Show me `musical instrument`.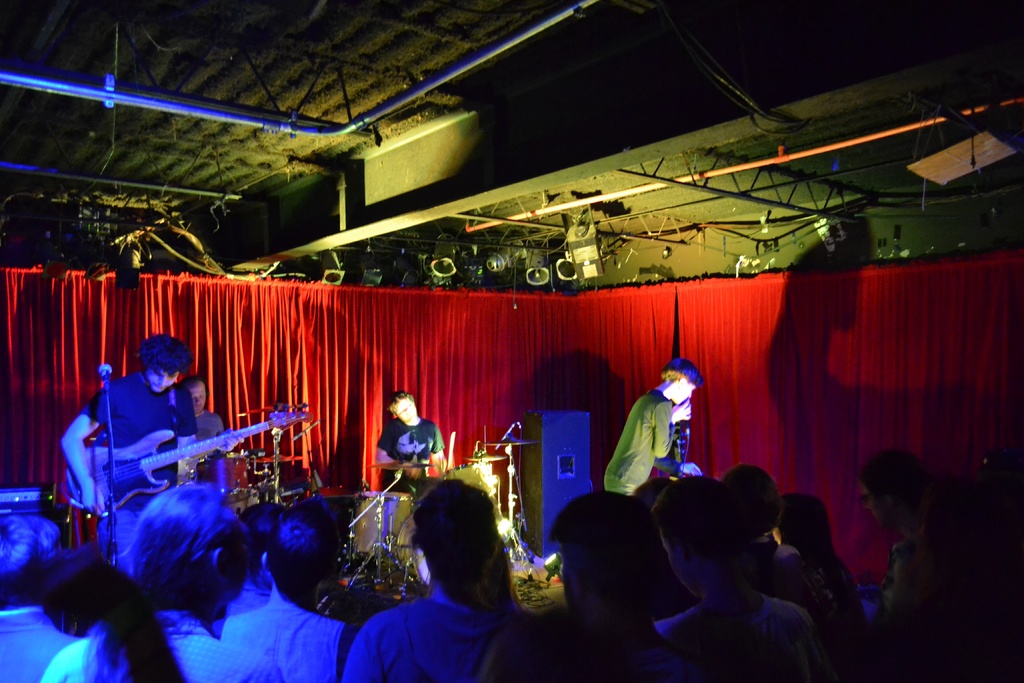
`musical instrument` is here: l=203, t=448, r=258, b=502.
